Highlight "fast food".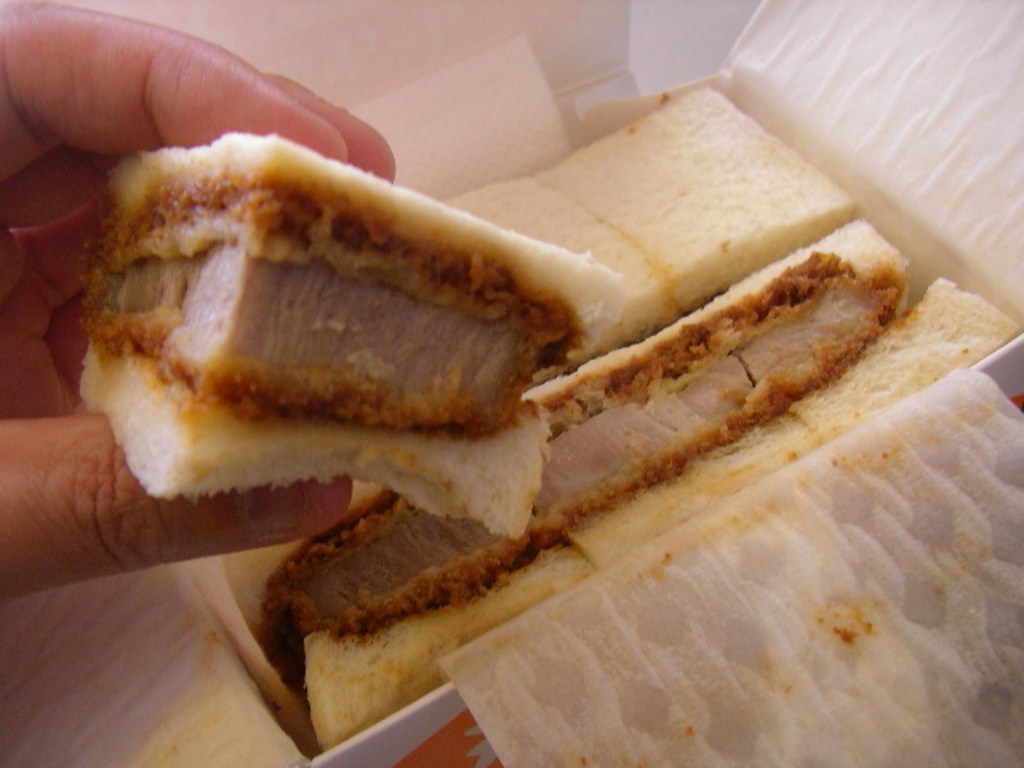
Highlighted region: <bbox>18, 18, 962, 664</bbox>.
